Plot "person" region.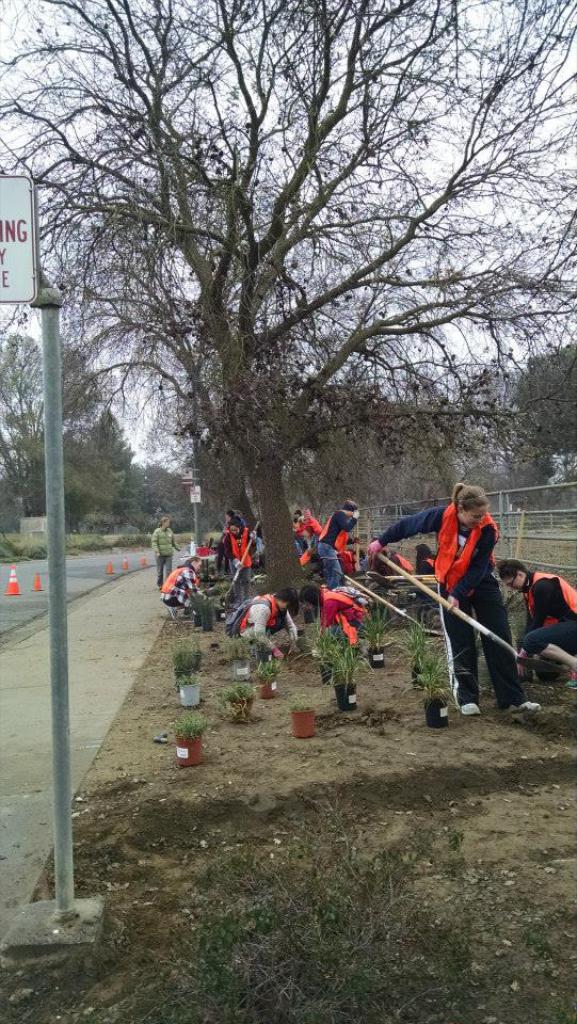
Plotted at BBox(369, 483, 543, 702).
